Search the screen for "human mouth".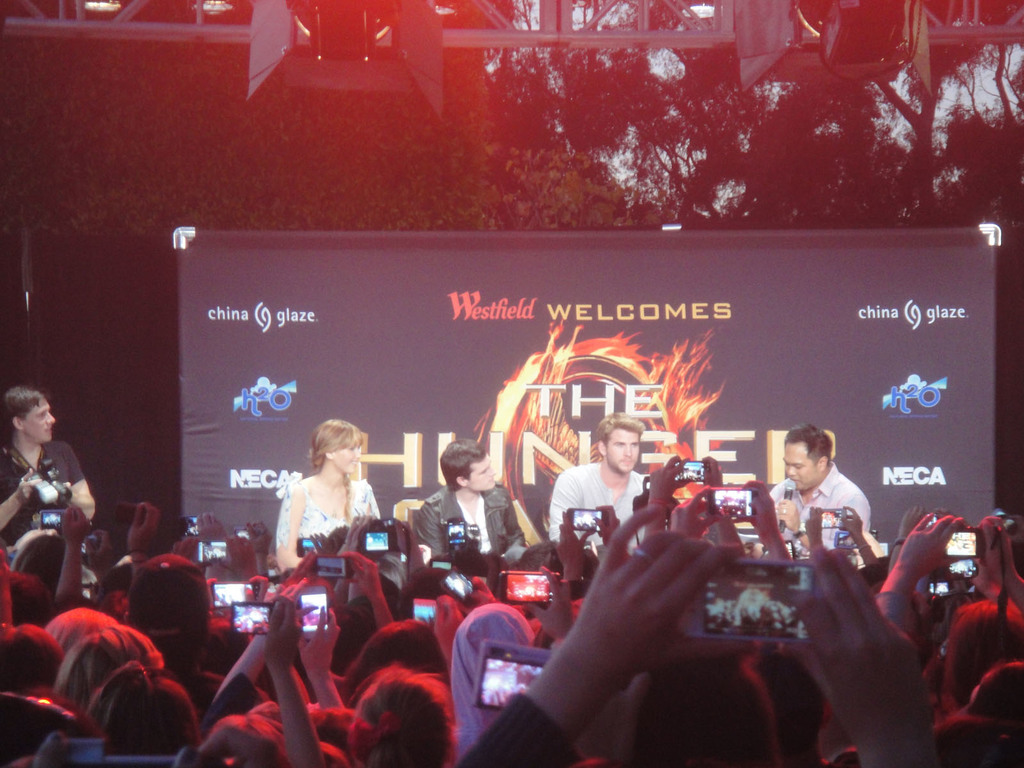
Found at <box>789,477,799,484</box>.
